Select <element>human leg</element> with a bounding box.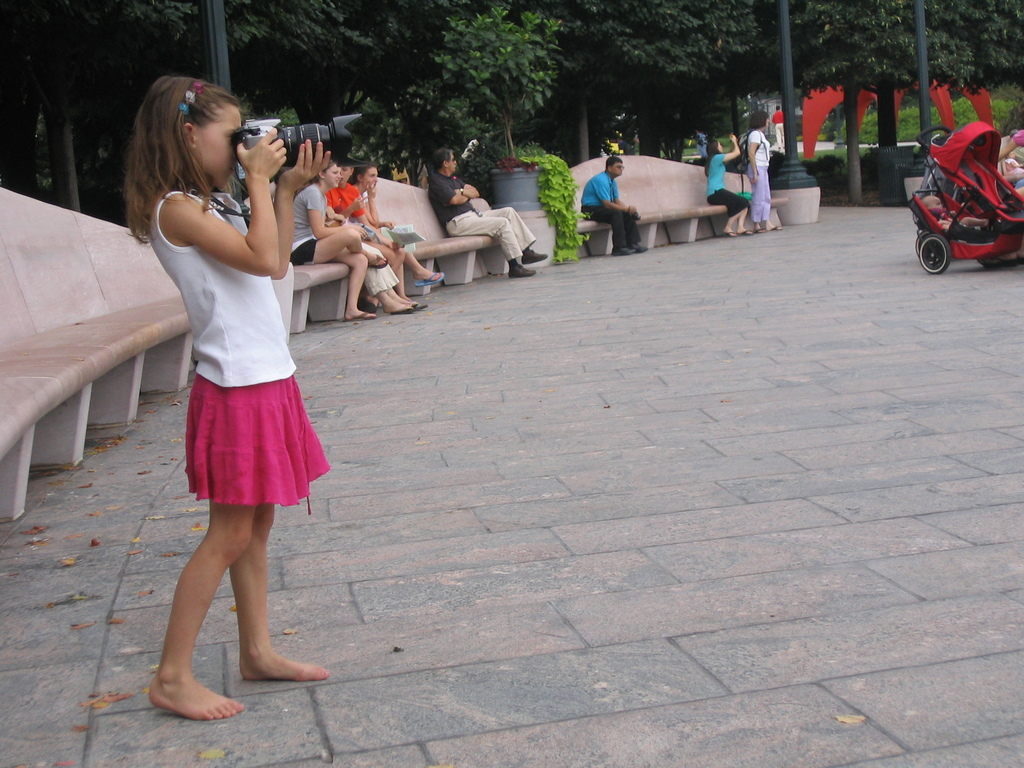
detection(446, 212, 534, 278).
